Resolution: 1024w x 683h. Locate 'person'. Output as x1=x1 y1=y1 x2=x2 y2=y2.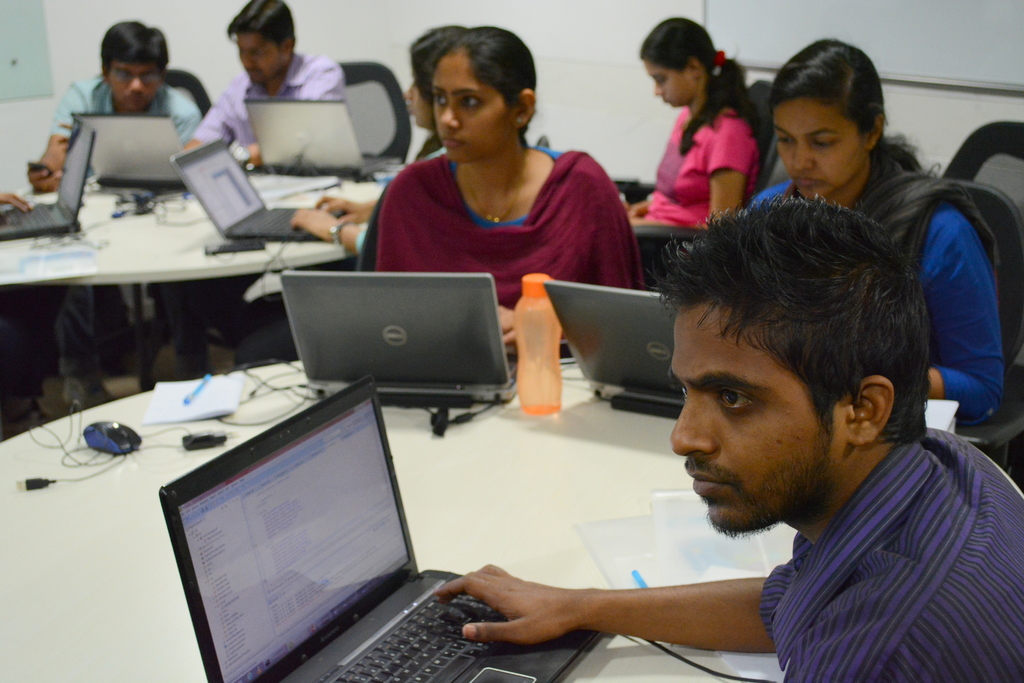
x1=630 y1=17 x2=766 y2=227.
